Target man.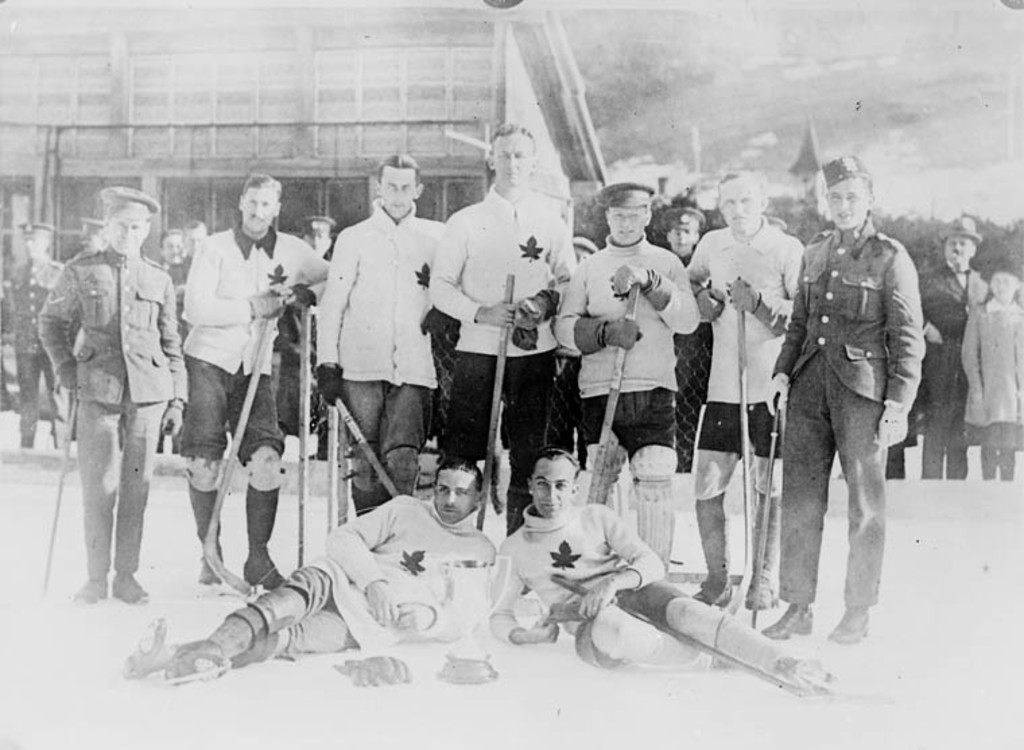
Target region: (x1=128, y1=456, x2=497, y2=684).
